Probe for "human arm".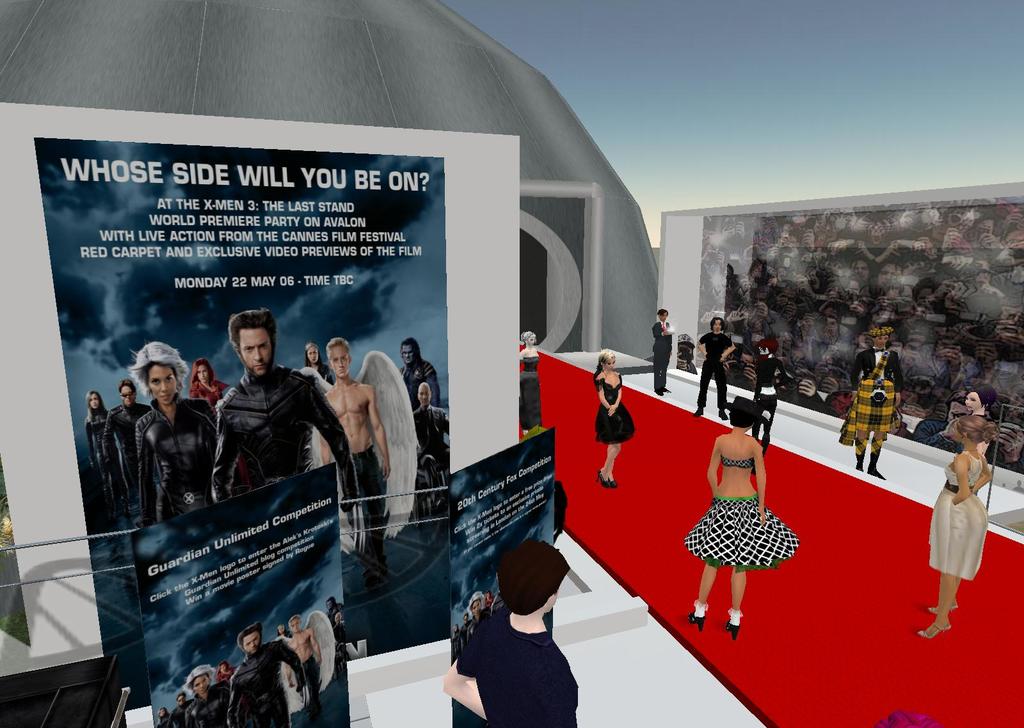
Probe result: 593, 373, 611, 415.
